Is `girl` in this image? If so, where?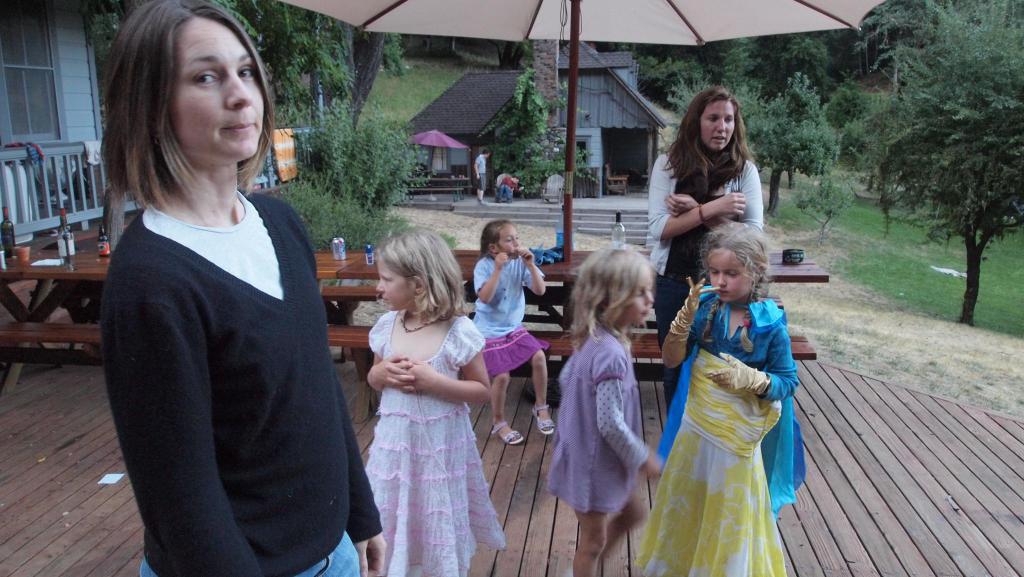
Yes, at x1=547, y1=244, x2=671, y2=576.
